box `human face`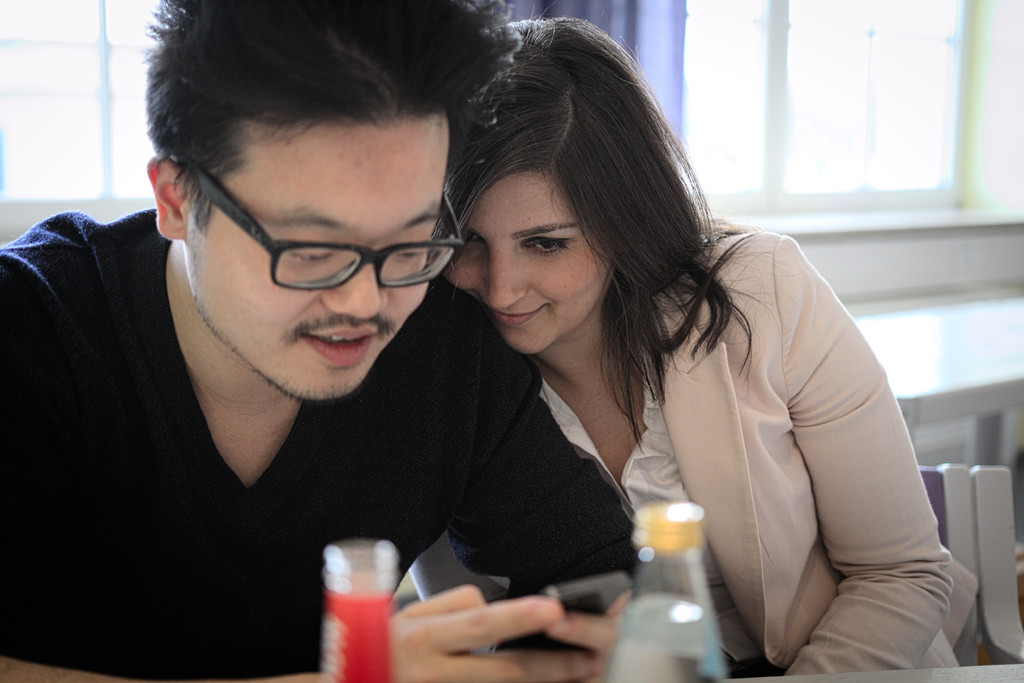
BBox(445, 167, 619, 357)
